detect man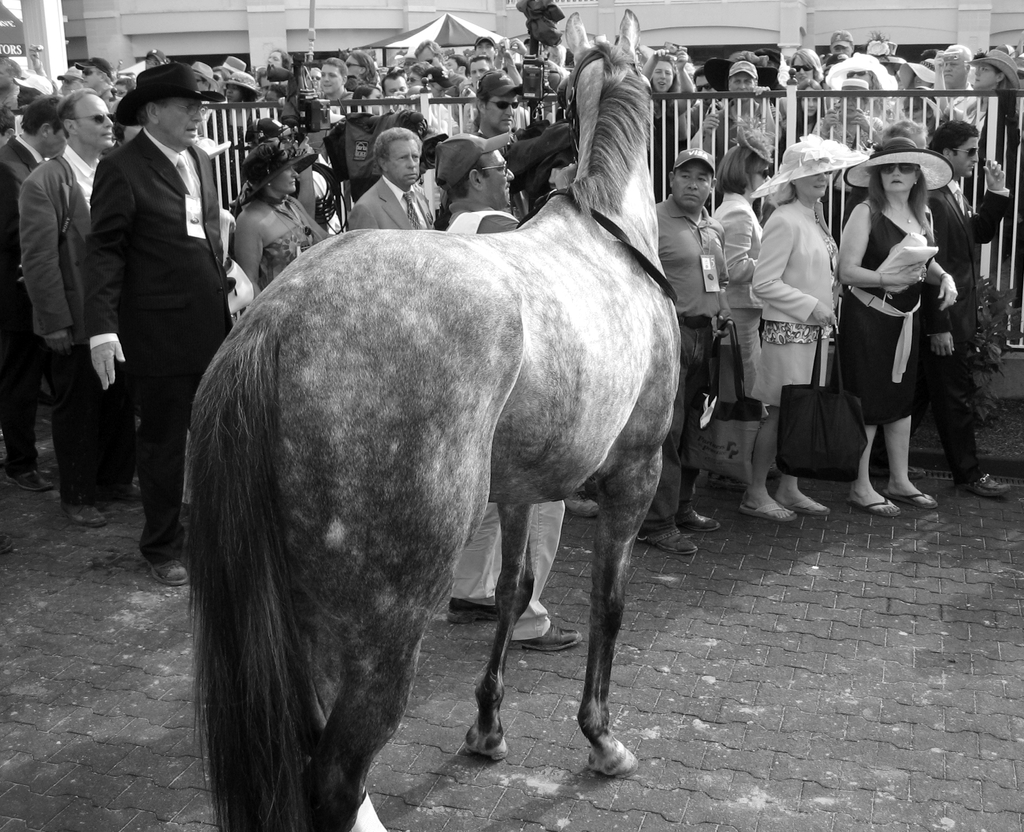
select_region(16, 90, 144, 532)
